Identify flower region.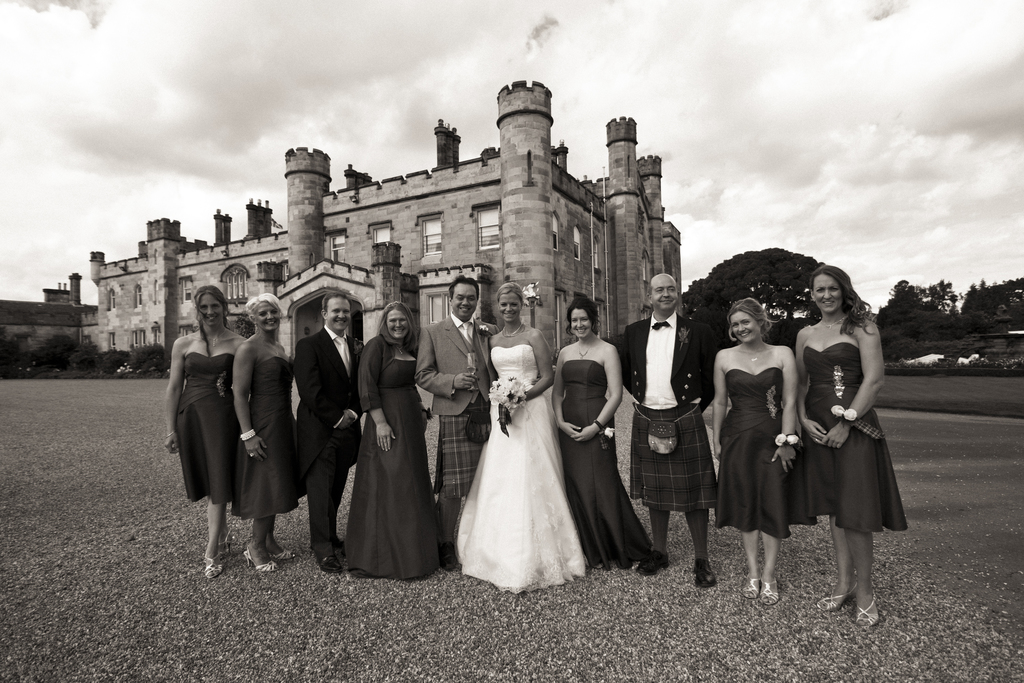
Region: bbox=[509, 377, 526, 414].
